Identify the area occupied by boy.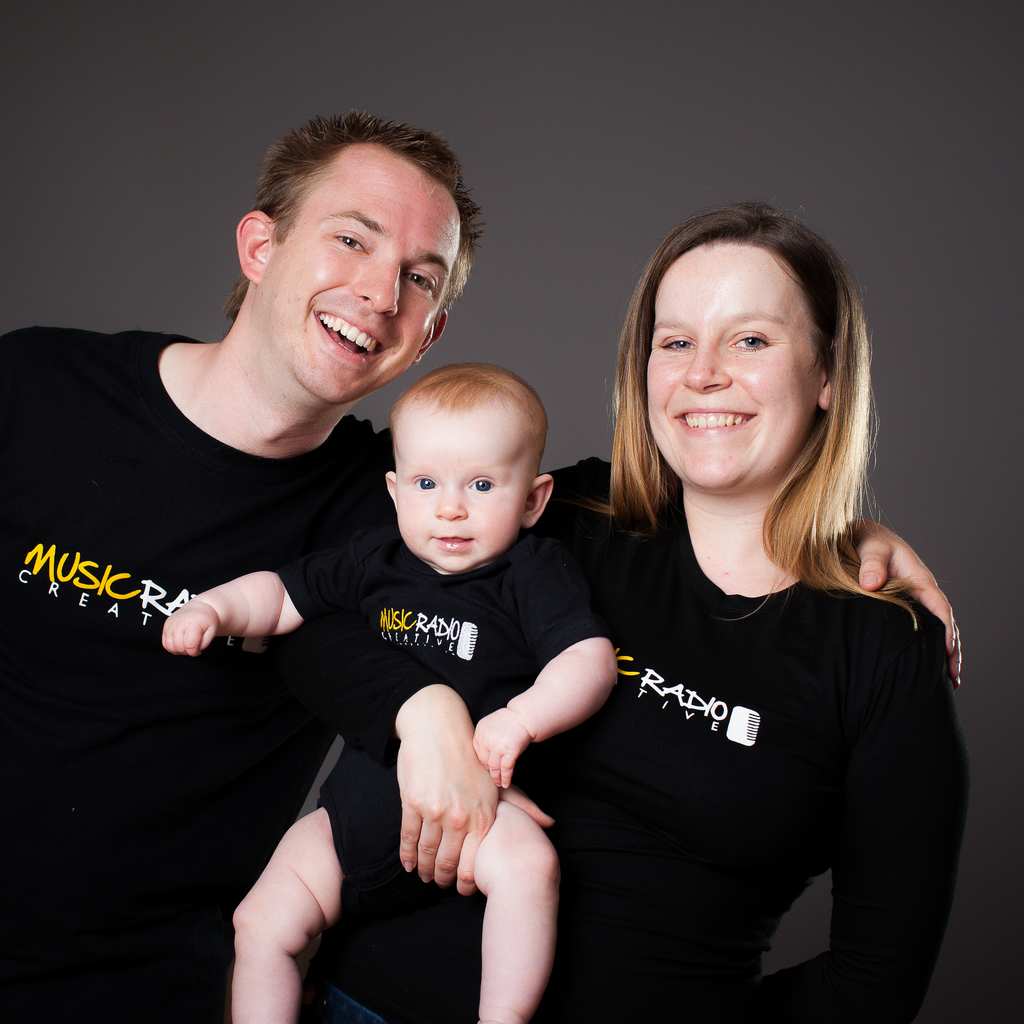
Area: (left=234, top=324, right=635, bottom=987).
